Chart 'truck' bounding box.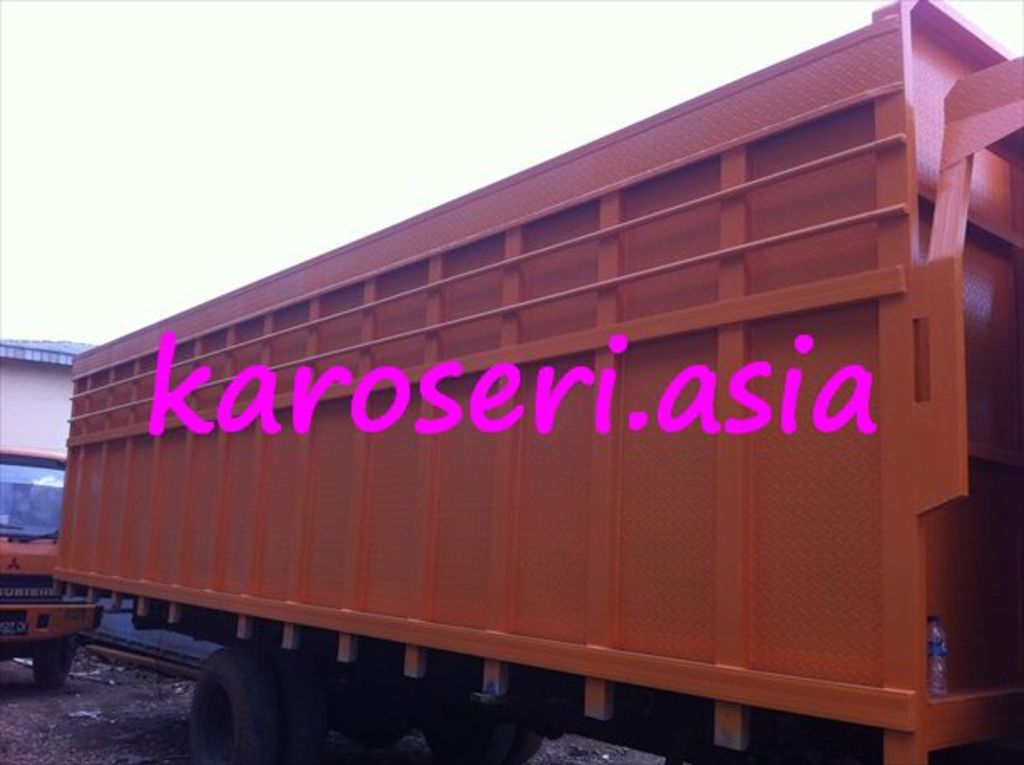
Charted: x1=27 y1=59 x2=1023 y2=764.
